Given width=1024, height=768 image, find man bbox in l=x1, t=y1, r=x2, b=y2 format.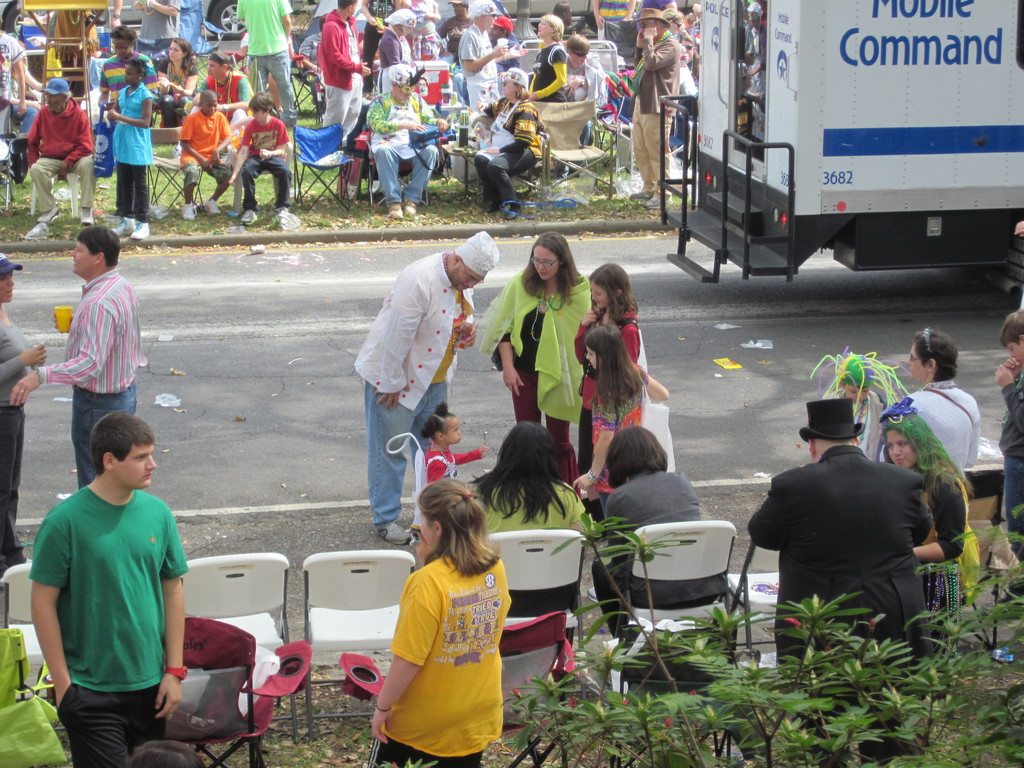
l=232, t=0, r=303, b=128.
